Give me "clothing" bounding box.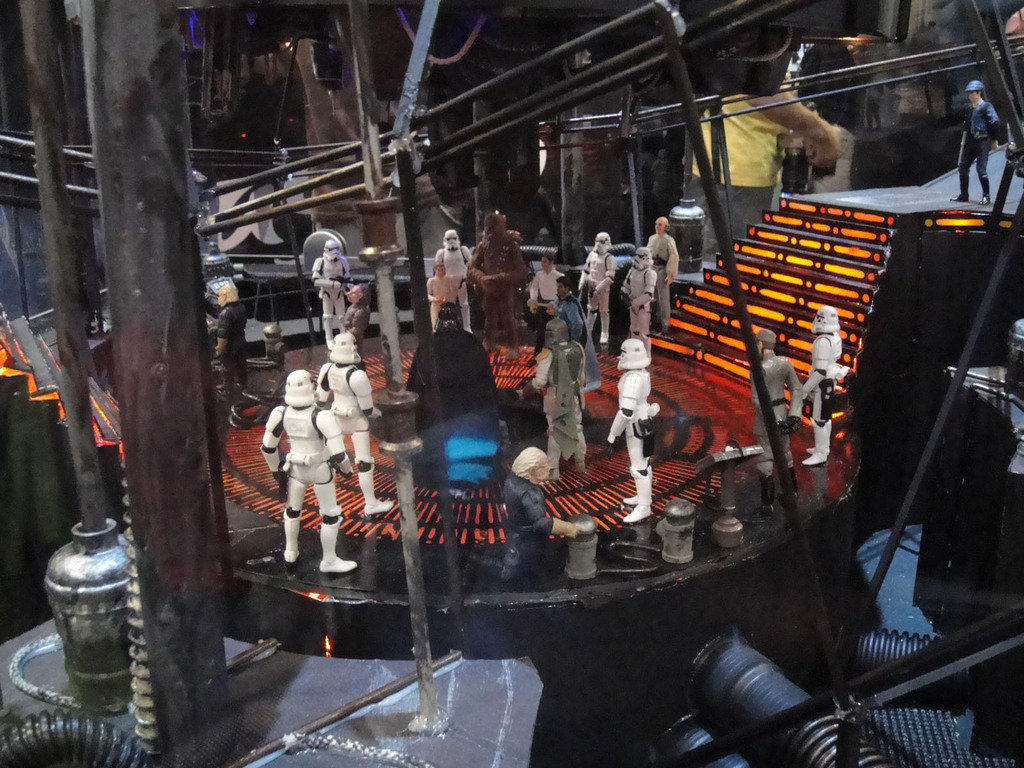
(x1=496, y1=482, x2=559, y2=570).
